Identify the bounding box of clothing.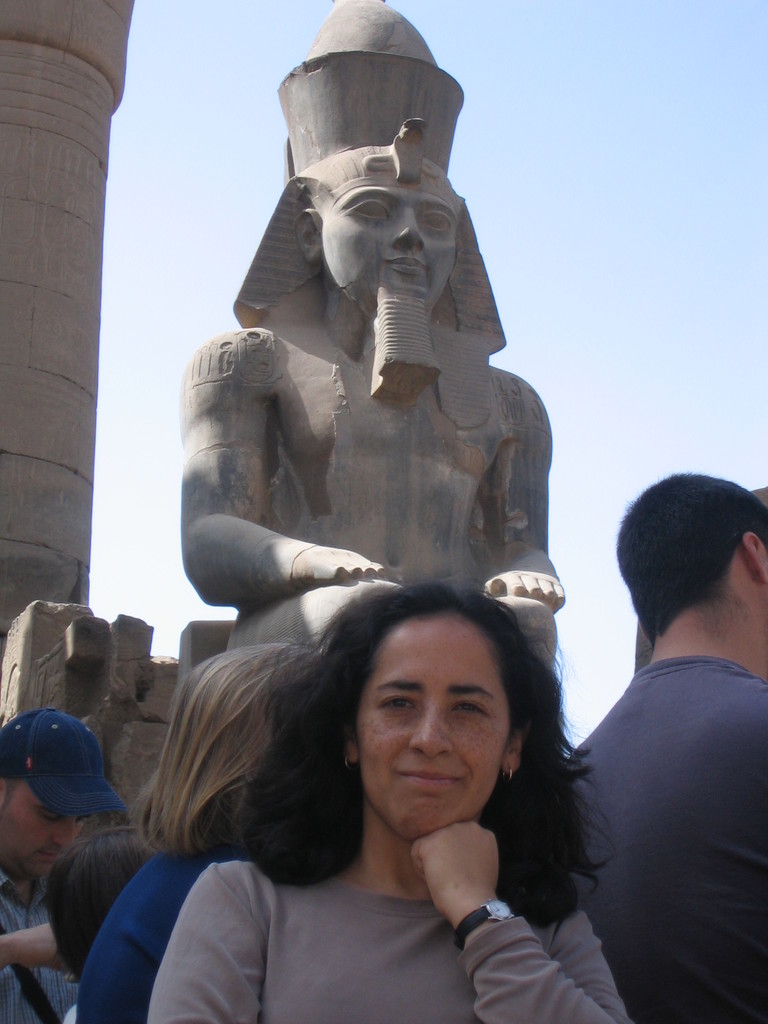
detection(0, 863, 84, 1023).
